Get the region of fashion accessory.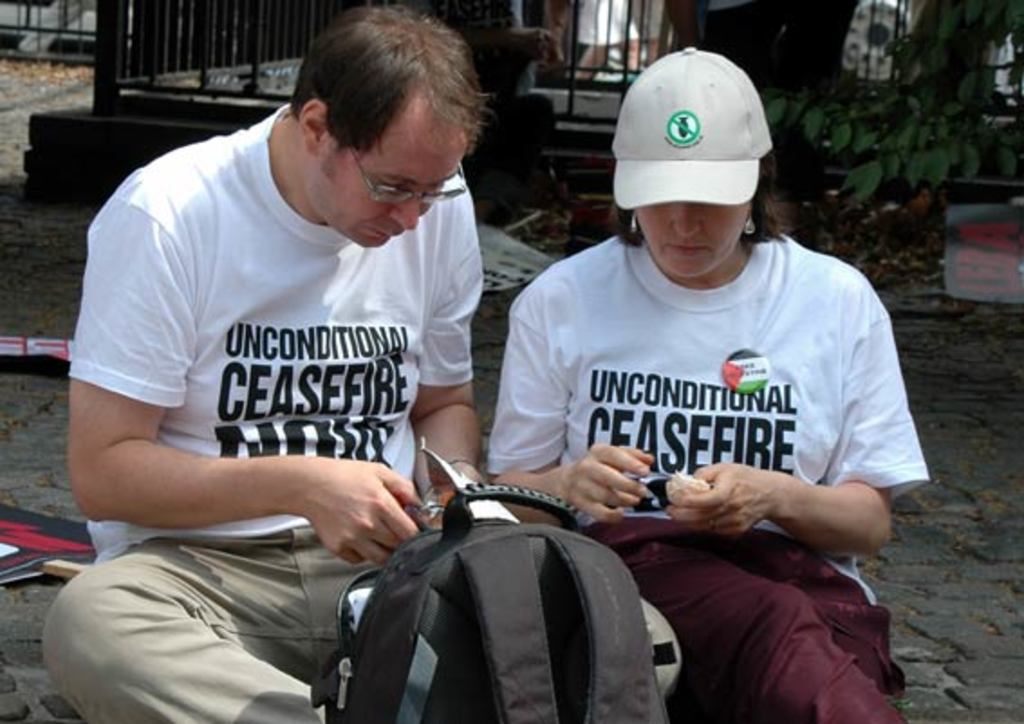
x1=352, y1=144, x2=471, y2=204.
